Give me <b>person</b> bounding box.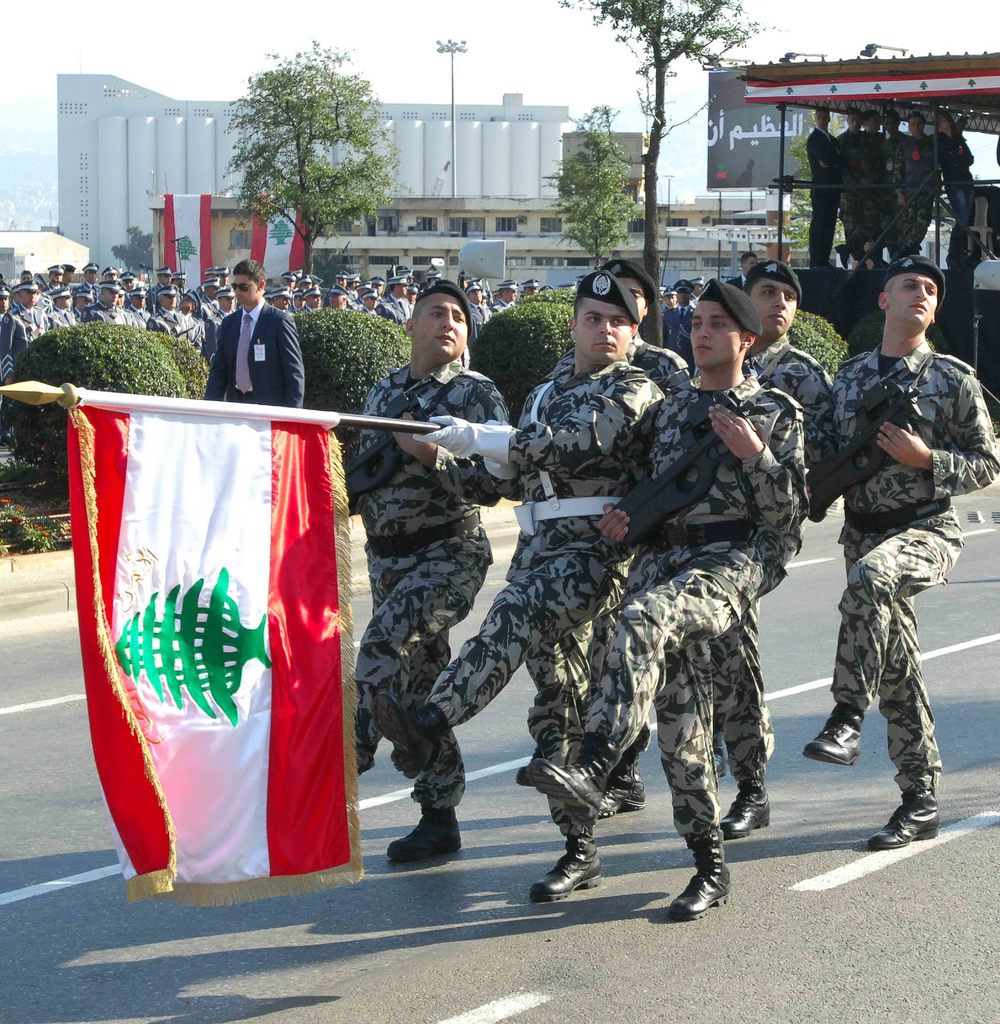
box=[155, 269, 171, 287].
